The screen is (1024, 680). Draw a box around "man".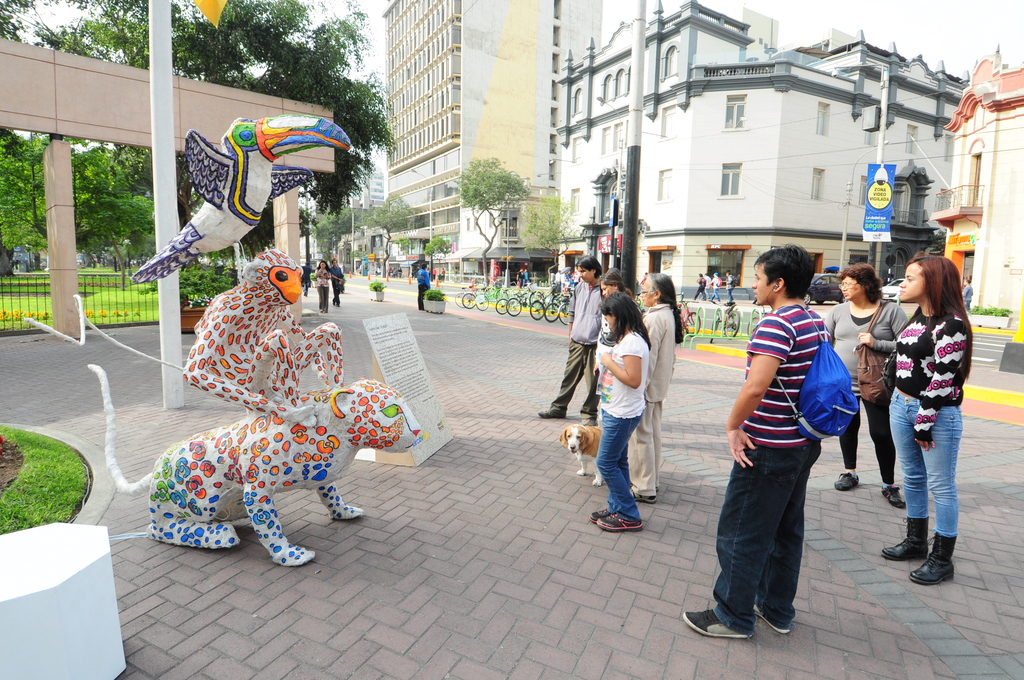
[710, 261, 849, 656].
